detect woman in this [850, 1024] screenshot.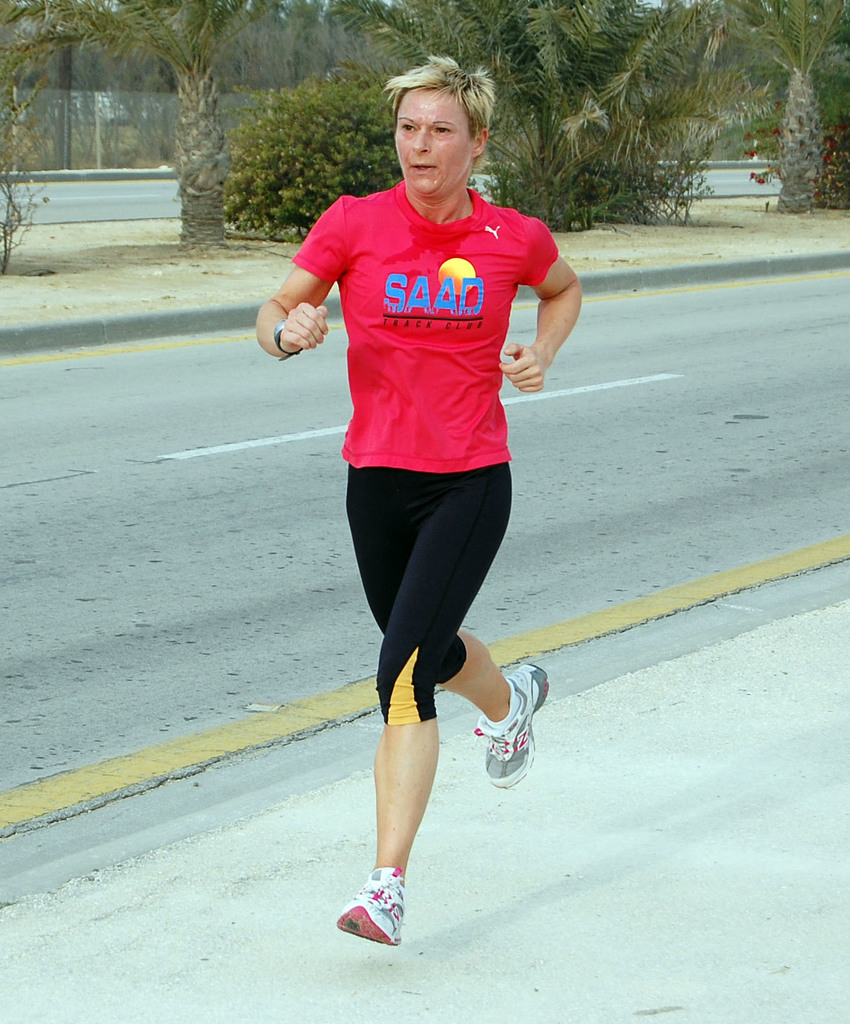
Detection: l=286, t=69, r=565, b=886.
